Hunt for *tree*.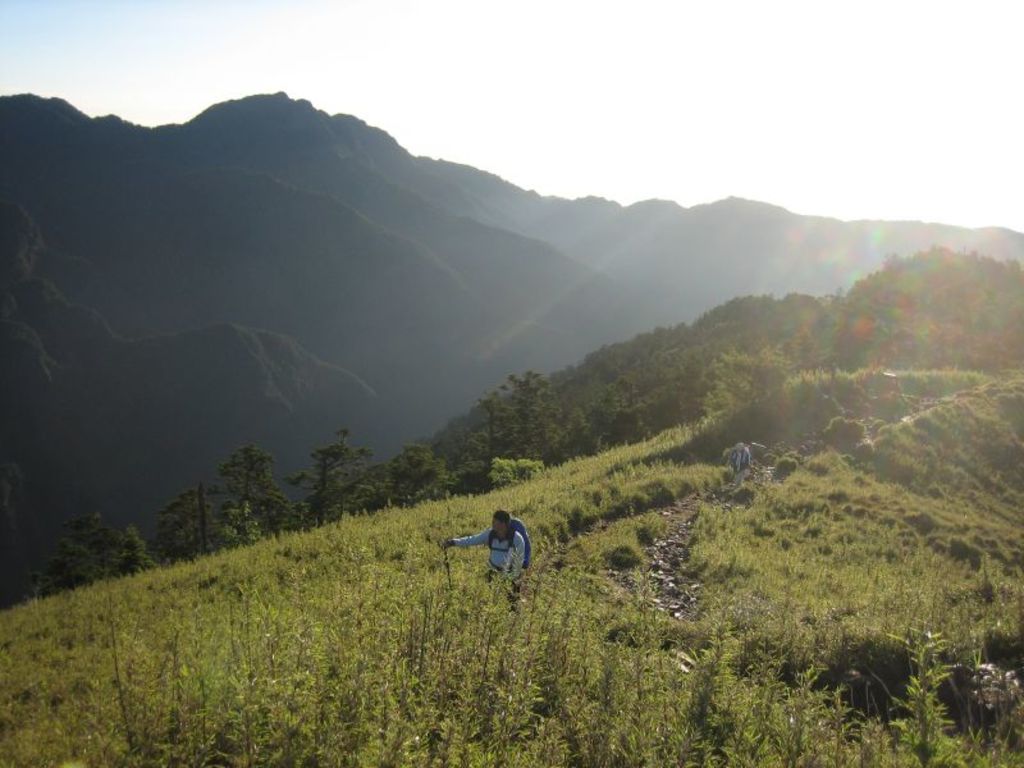
Hunted down at x1=206, y1=447, x2=288, y2=539.
